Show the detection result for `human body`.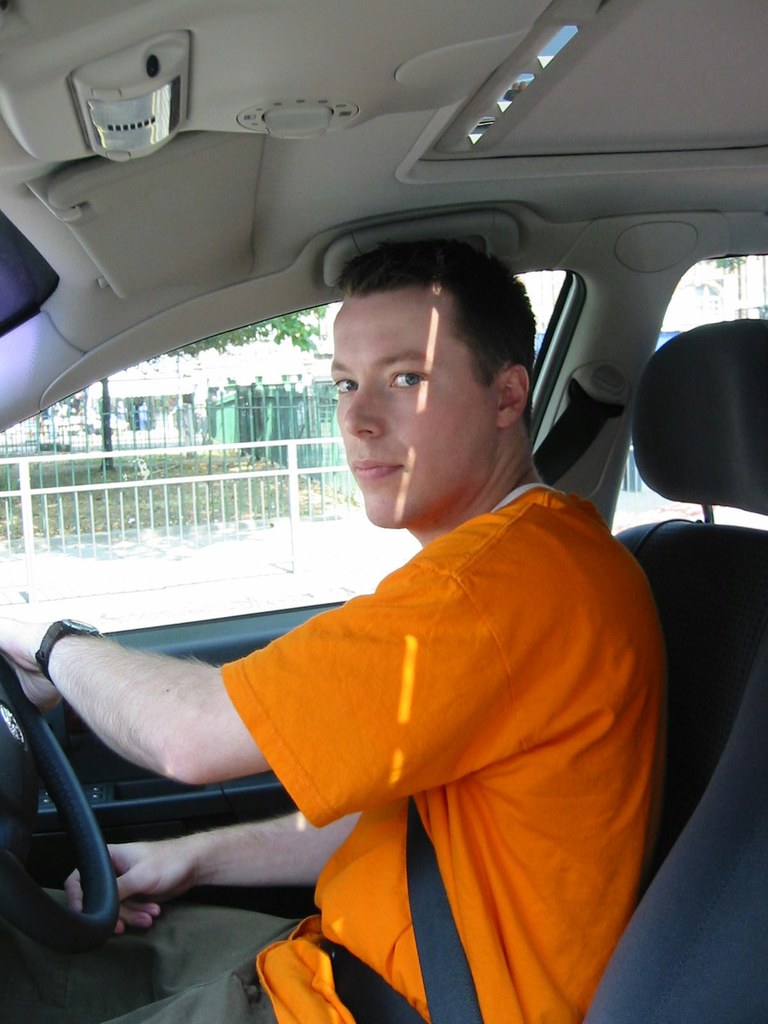
(0, 231, 673, 1023).
